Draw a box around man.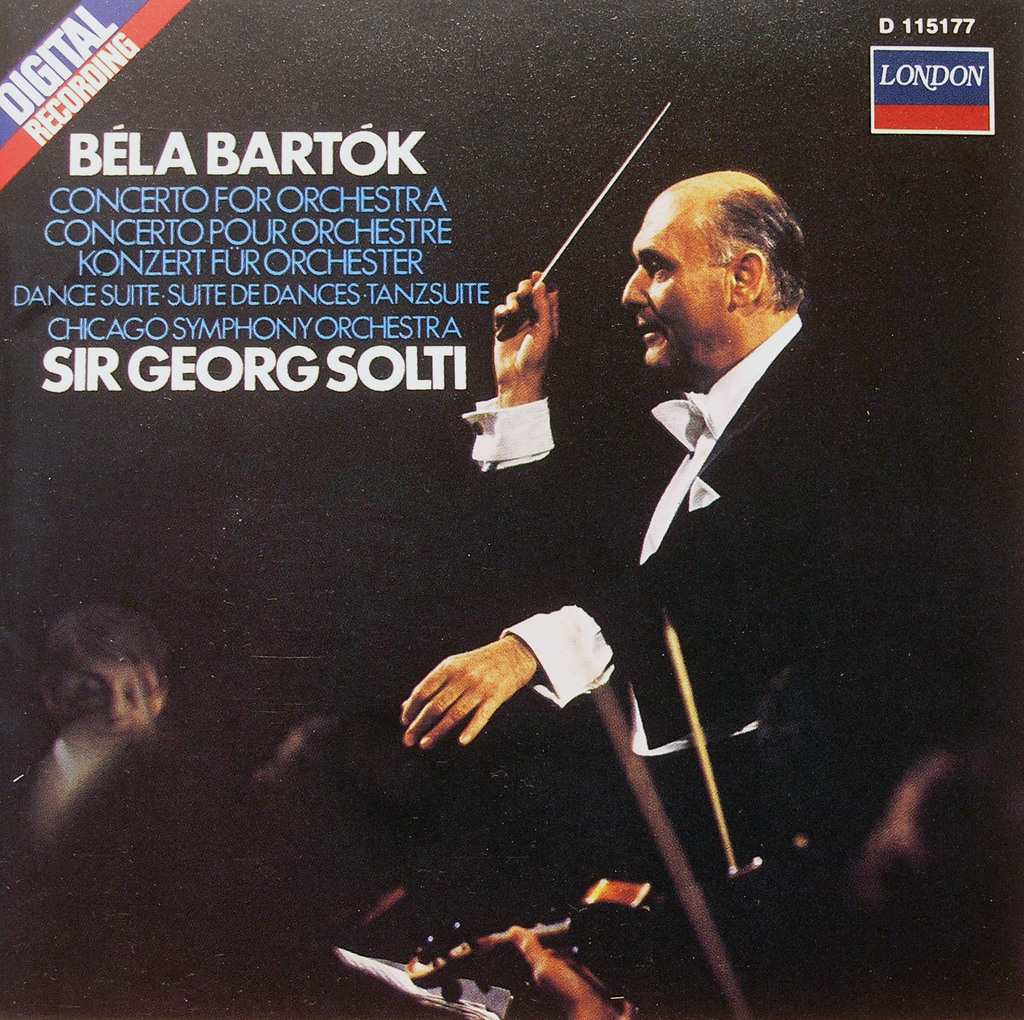
select_region(502, 171, 847, 879).
